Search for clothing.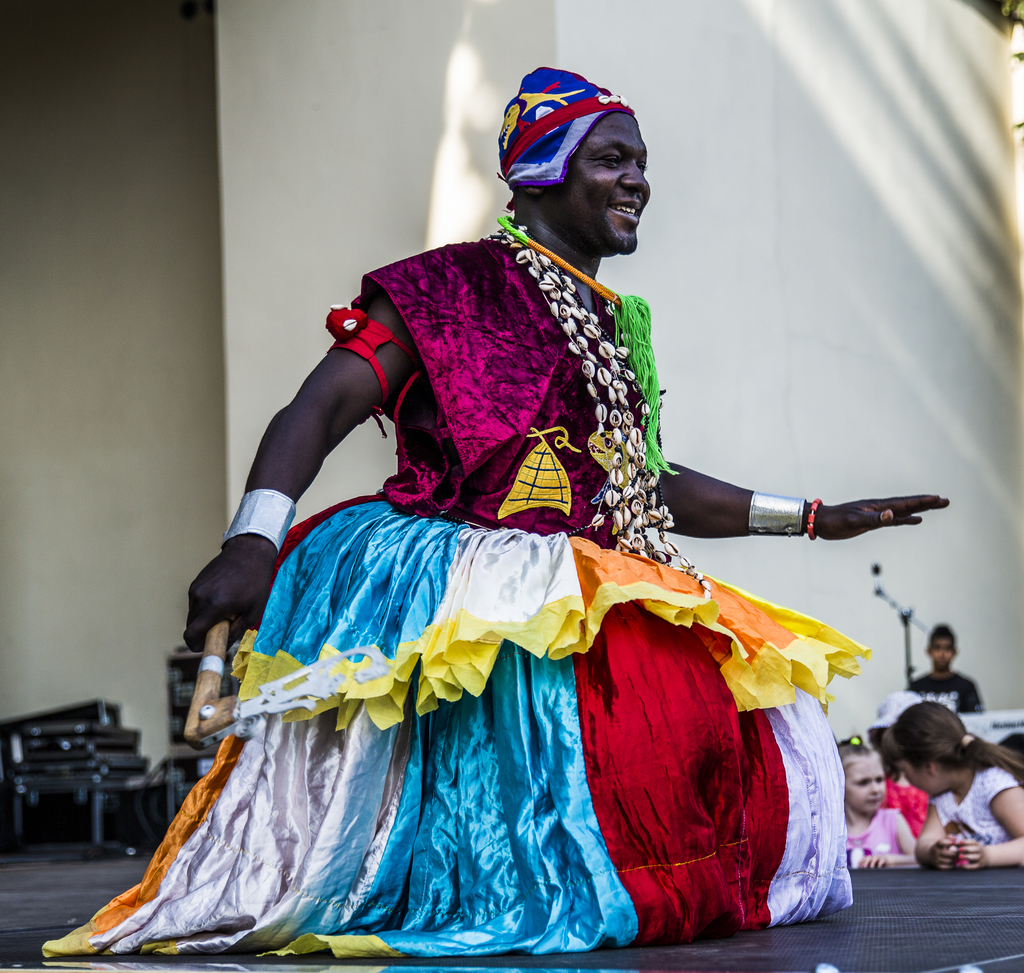
Found at 846:806:906:854.
